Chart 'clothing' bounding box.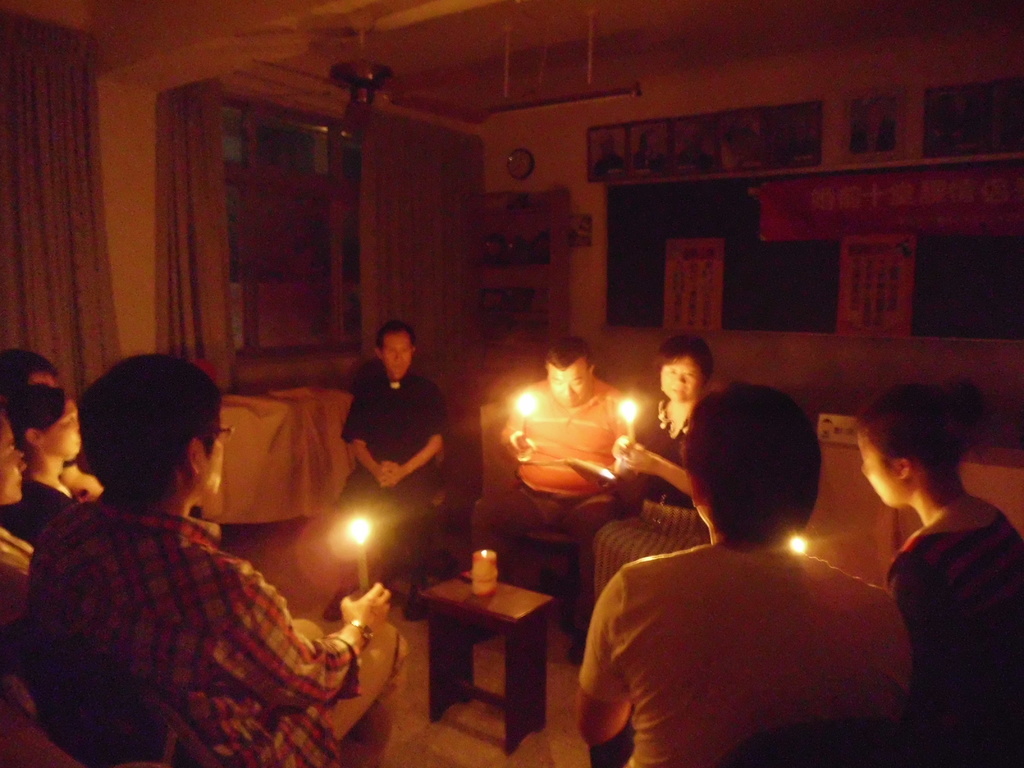
Charted: <region>477, 375, 632, 636</region>.
